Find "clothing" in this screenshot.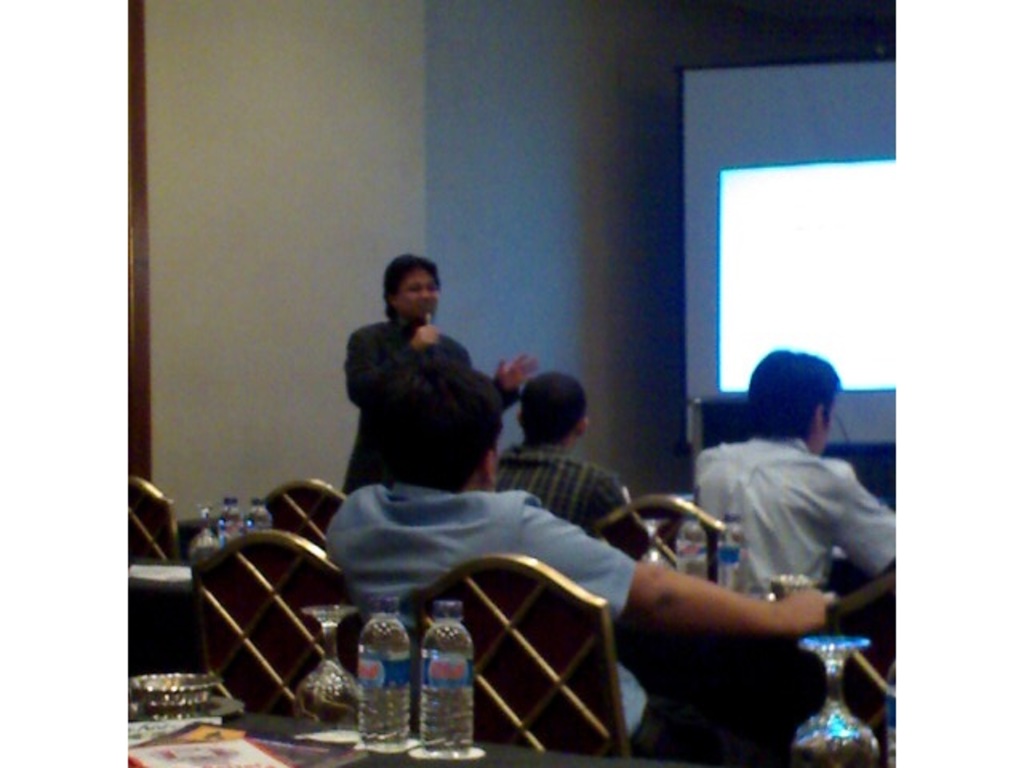
The bounding box for "clothing" is (x1=347, y1=299, x2=496, y2=490).
